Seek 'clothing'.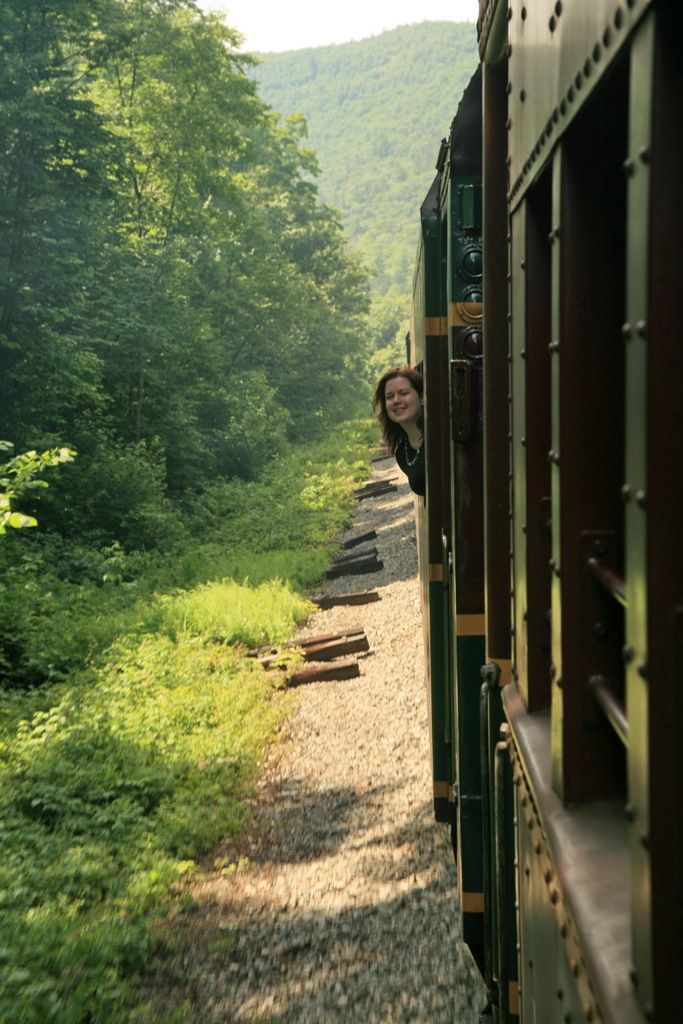
390, 428, 429, 508.
